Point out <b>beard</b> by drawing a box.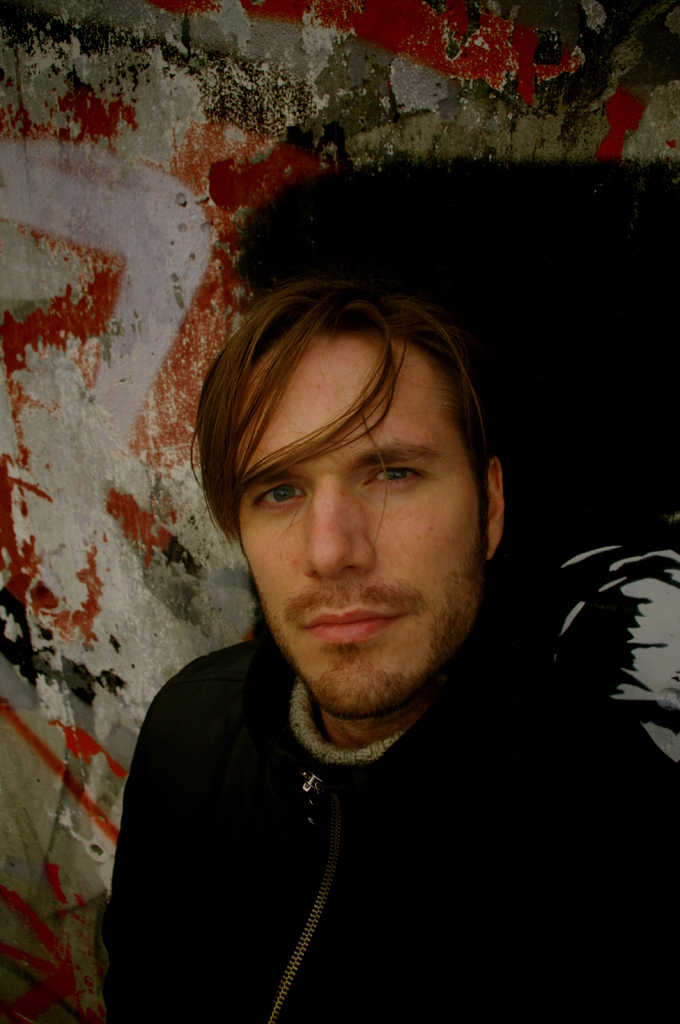
(x1=301, y1=567, x2=487, y2=723).
